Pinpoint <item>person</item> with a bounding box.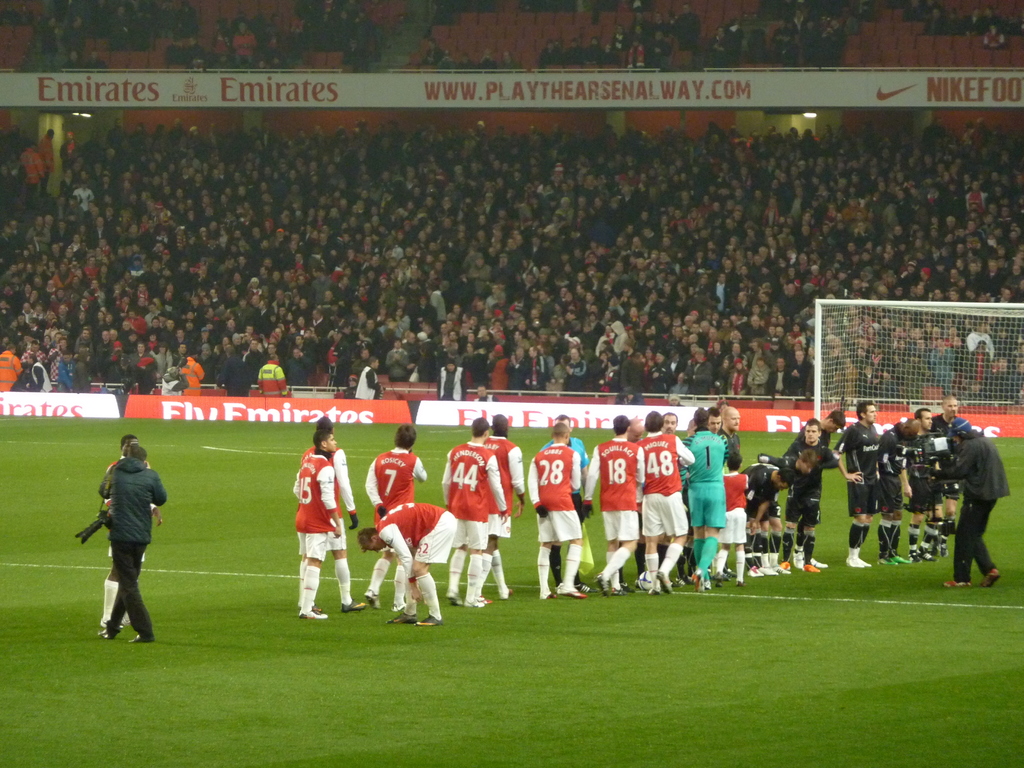
<box>95,435,164,631</box>.
